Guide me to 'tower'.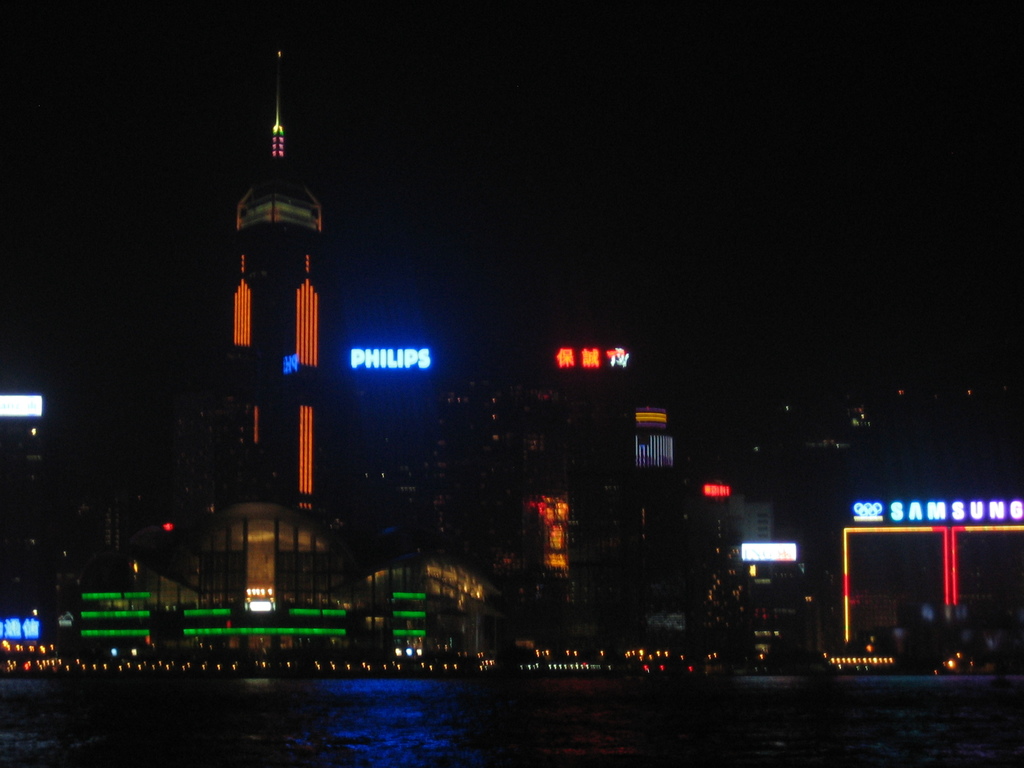
Guidance: bbox(200, 31, 349, 541).
